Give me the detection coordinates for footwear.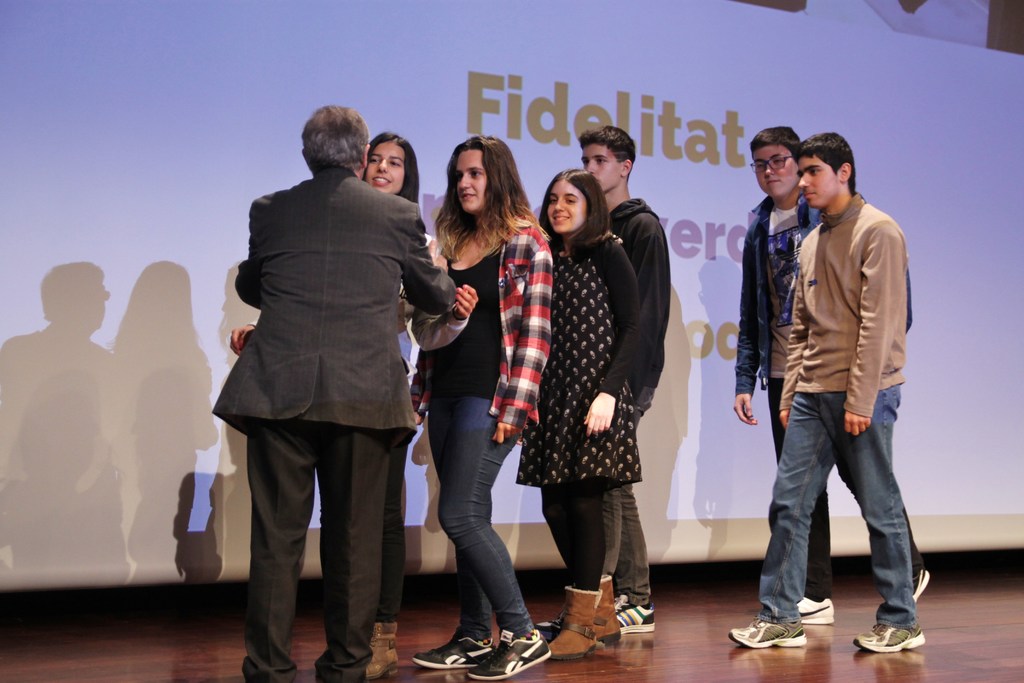
detection(407, 635, 493, 670).
